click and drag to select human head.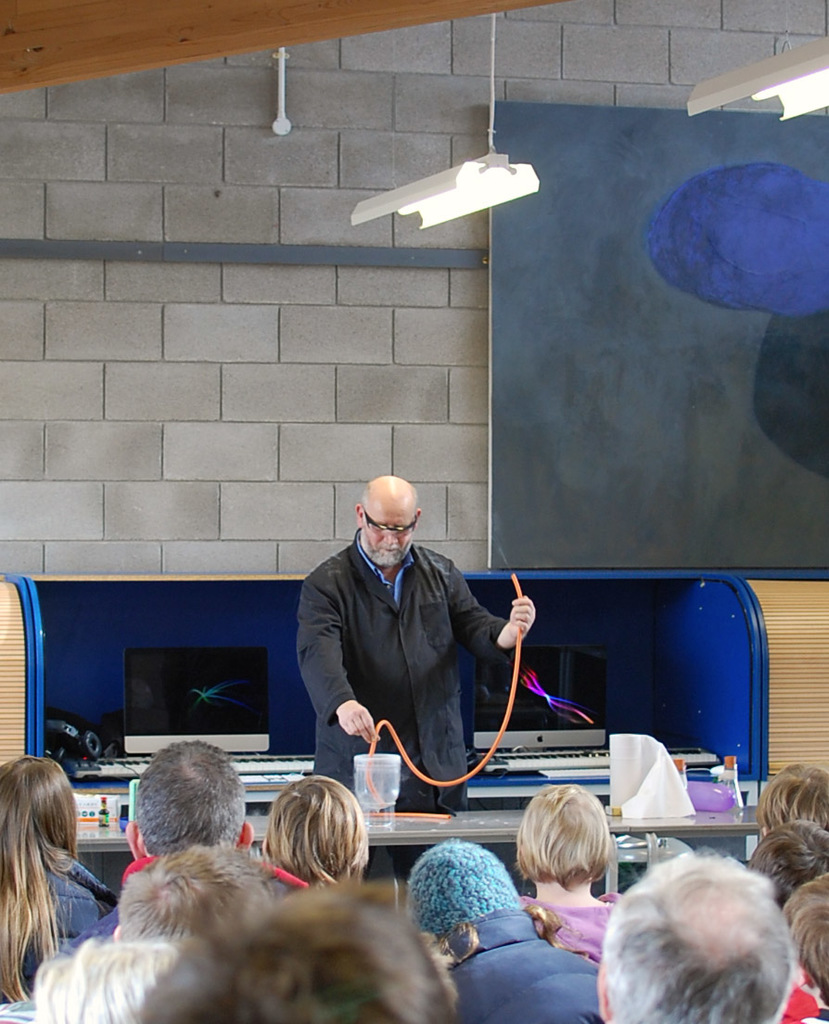
Selection: region(599, 851, 792, 1023).
